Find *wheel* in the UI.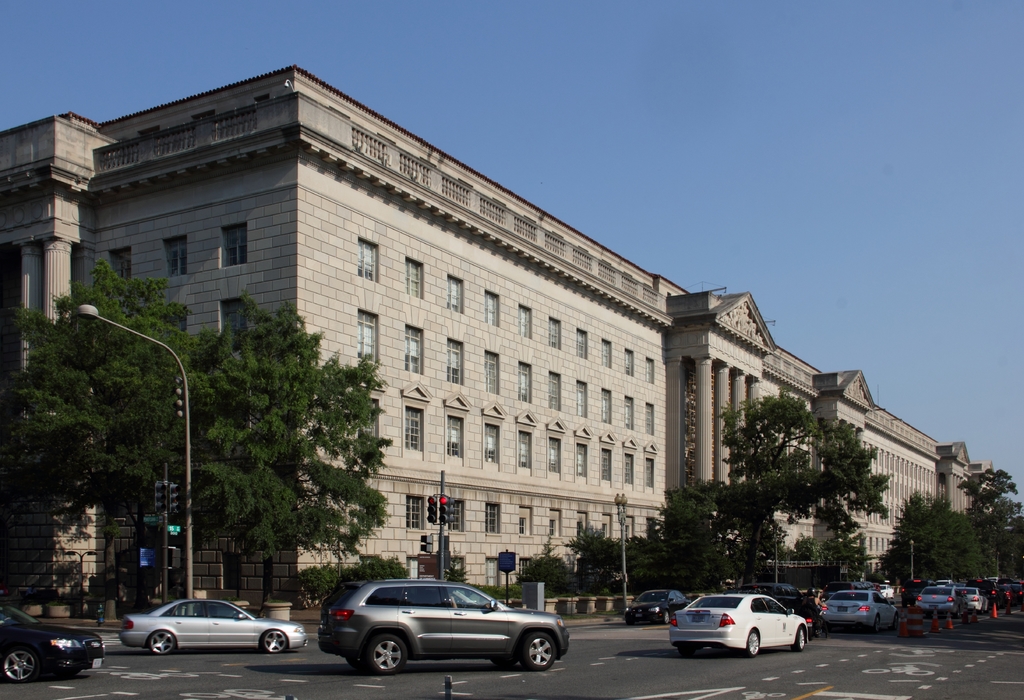
UI element at (148, 630, 176, 656).
